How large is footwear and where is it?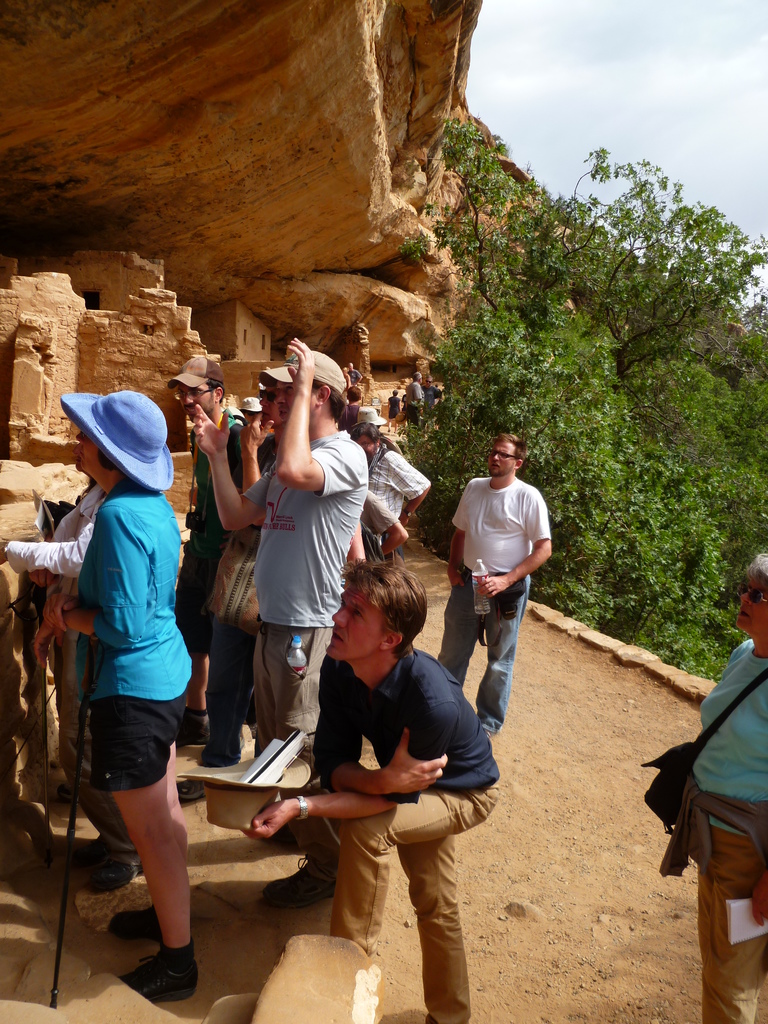
Bounding box: pyautogui.locateOnScreen(104, 905, 163, 940).
